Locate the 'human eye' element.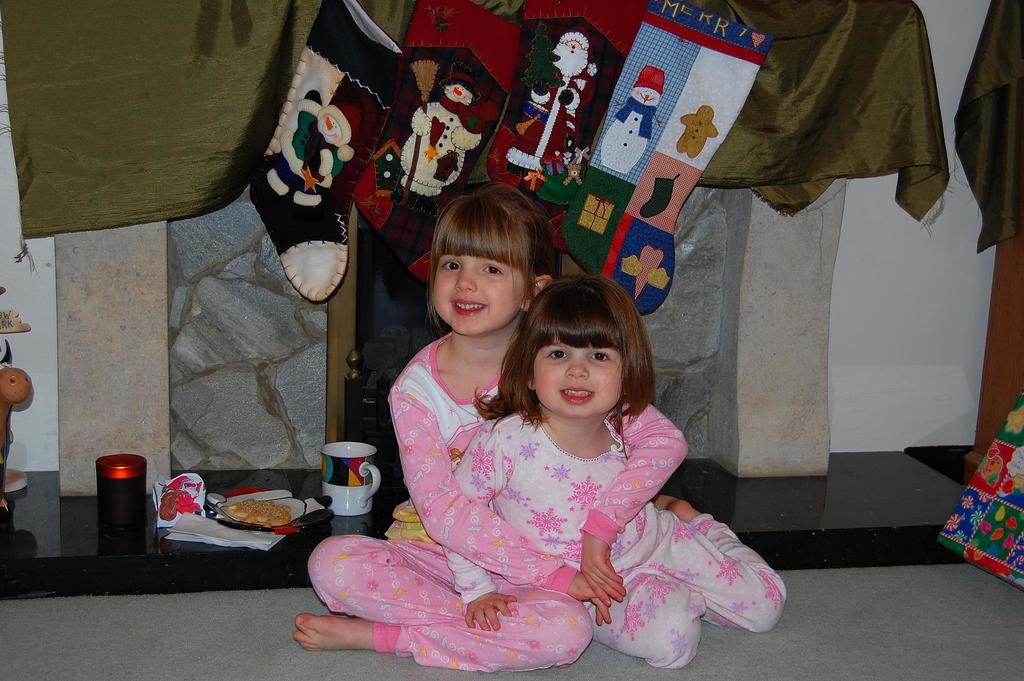
Element bbox: pyautogui.locateOnScreen(541, 345, 568, 365).
